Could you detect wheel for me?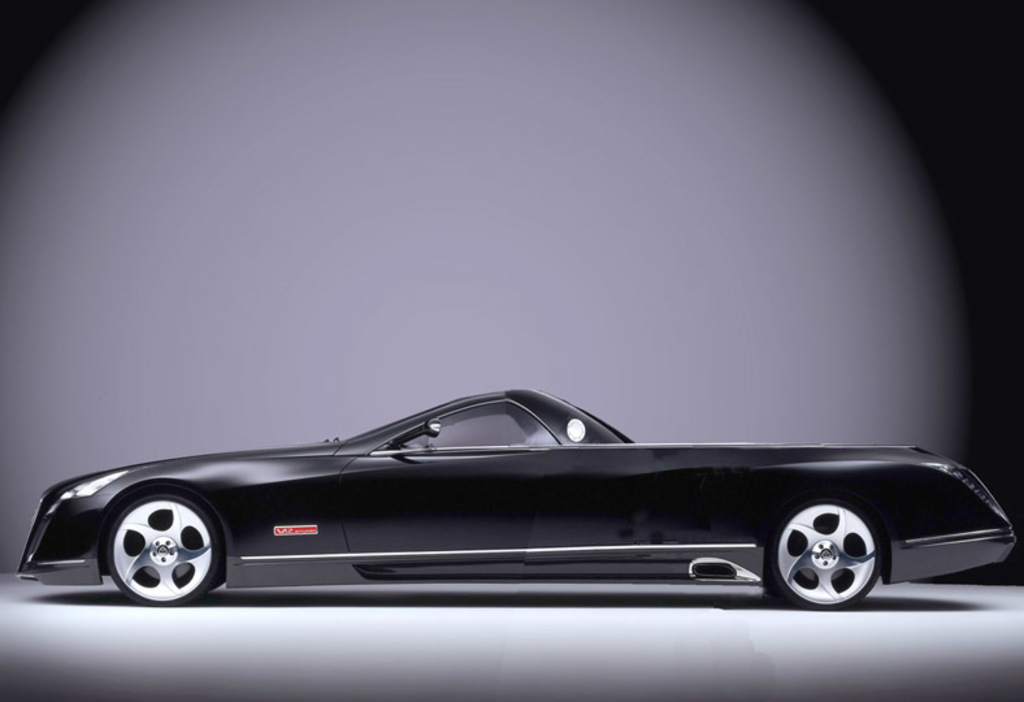
Detection result: {"x1": 760, "y1": 502, "x2": 885, "y2": 608}.
